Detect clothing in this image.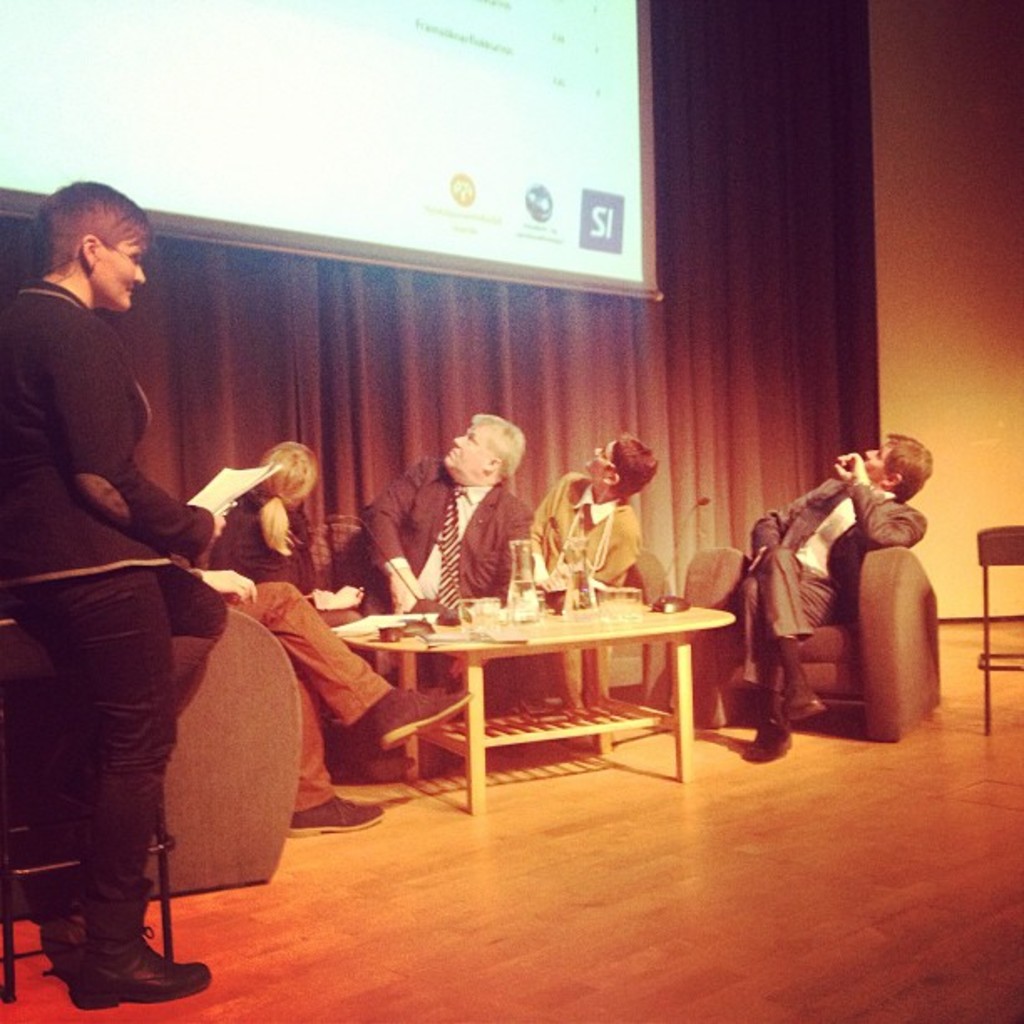
Detection: {"left": 0, "top": 278, "right": 216, "bottom": 947}.
